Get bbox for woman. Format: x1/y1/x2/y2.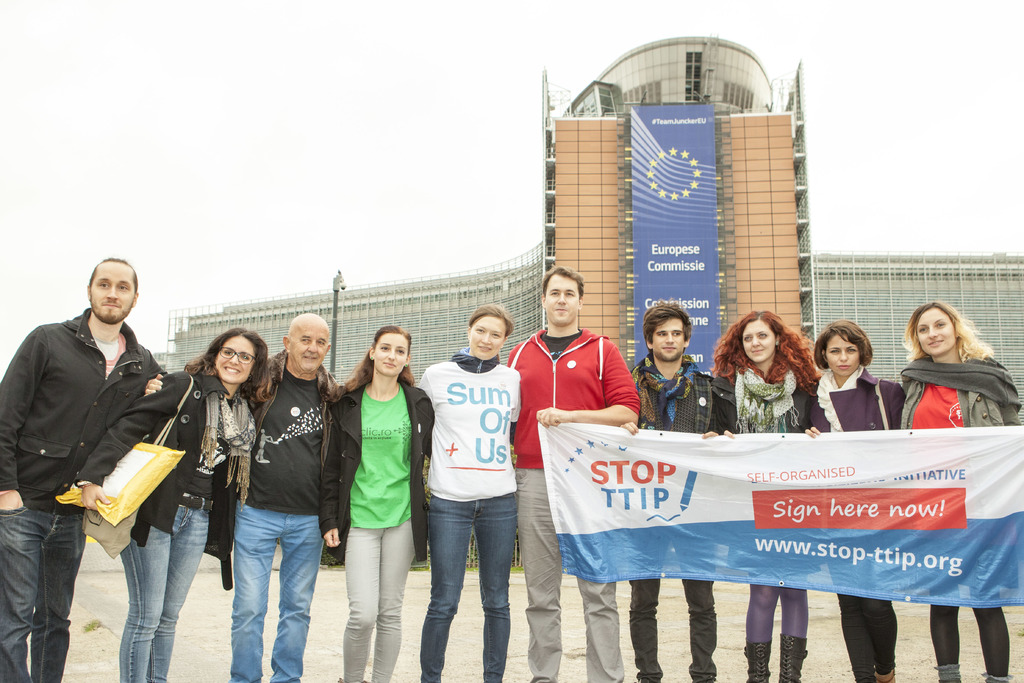
319/322/446/682.
